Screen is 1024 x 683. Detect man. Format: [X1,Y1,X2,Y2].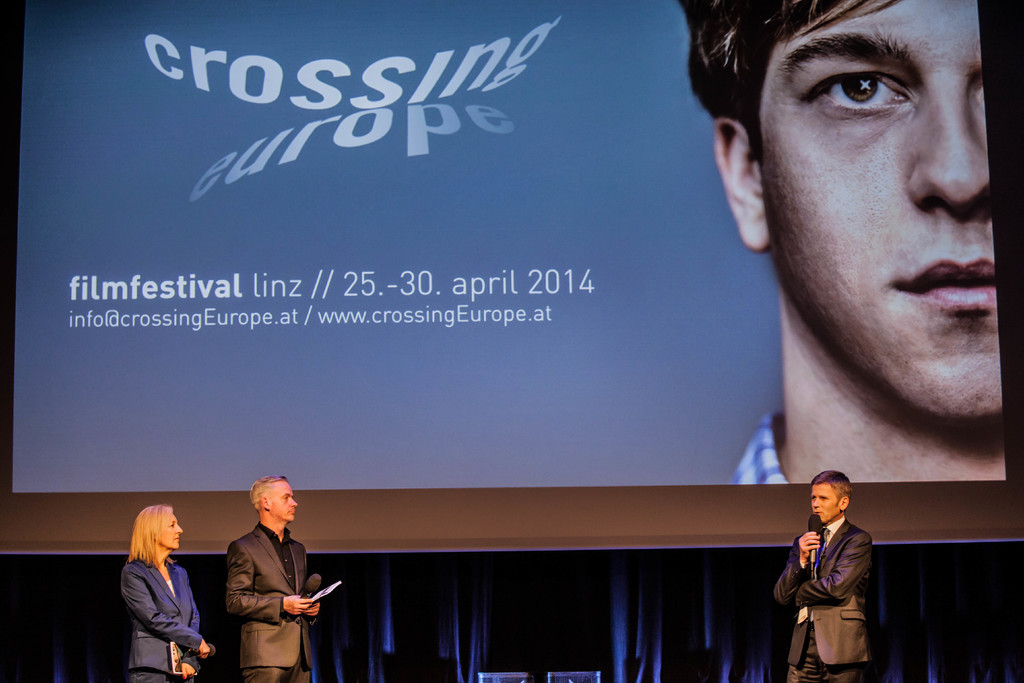
[778,472,877,682].
